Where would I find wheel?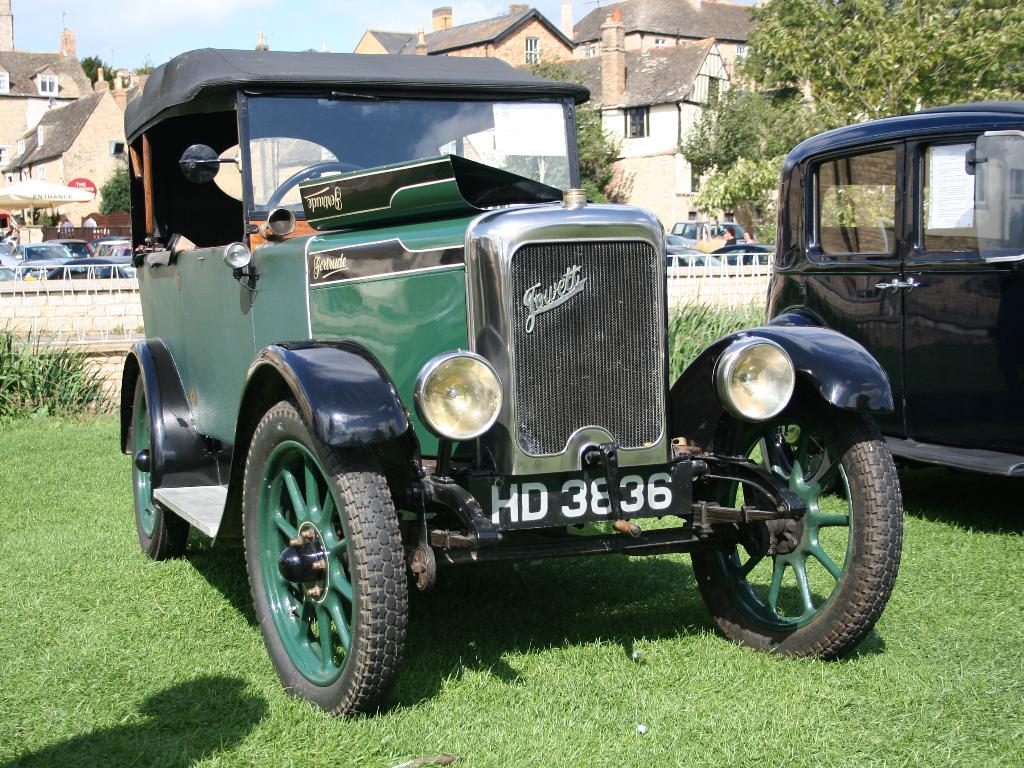
At detection(690, 380, 900, 668).
